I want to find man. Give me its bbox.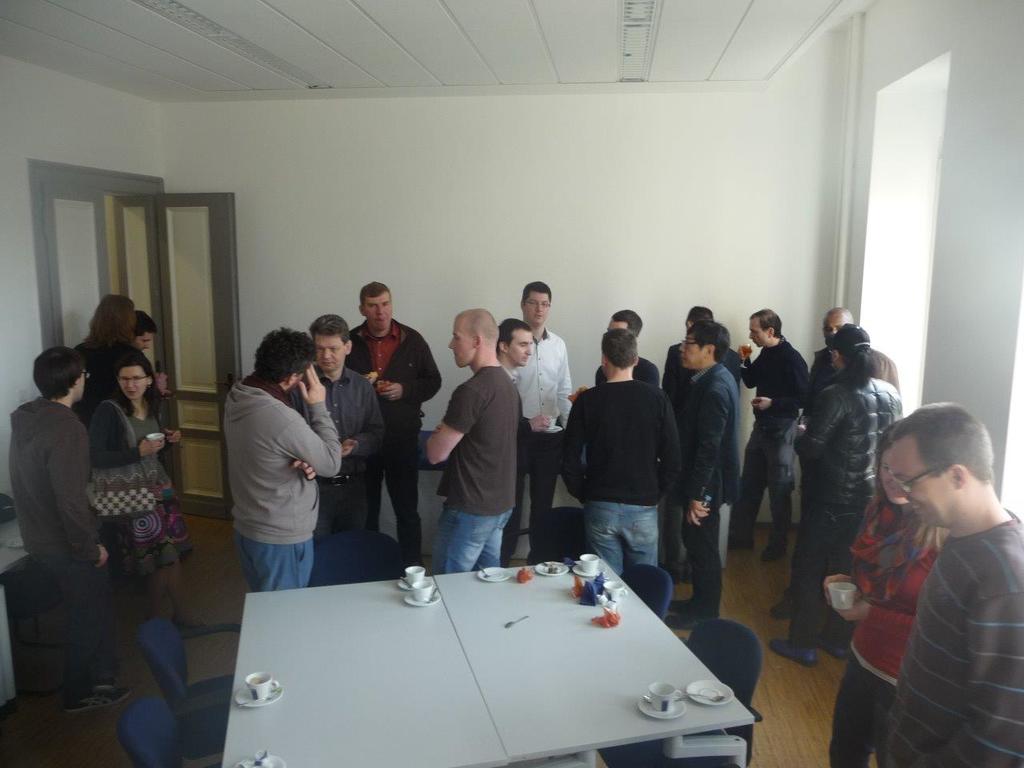
<box>654,304,743,422</box>.
